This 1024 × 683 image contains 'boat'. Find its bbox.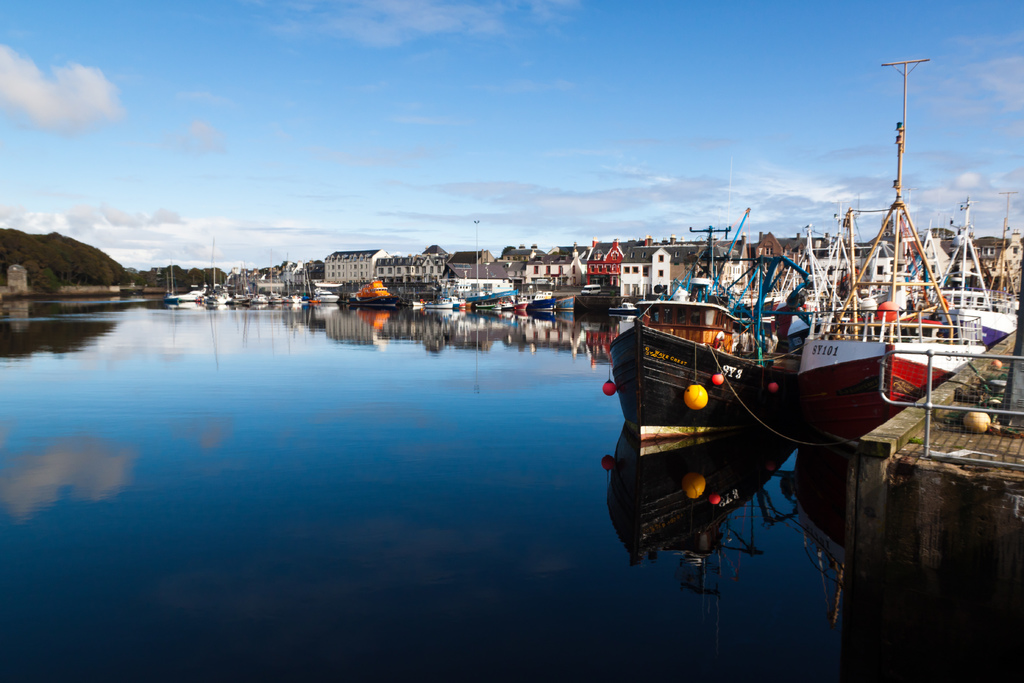
<bbox>231, 257, 248, 304</bbox>.
